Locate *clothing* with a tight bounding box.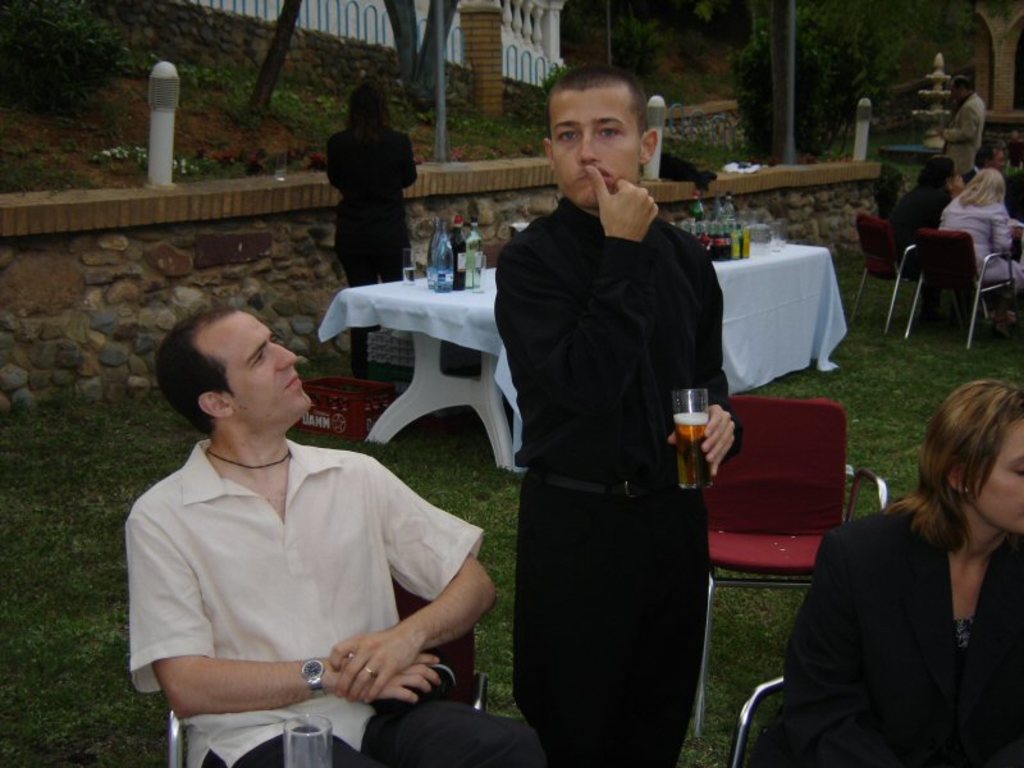
region(108, 369, 498, 756).
